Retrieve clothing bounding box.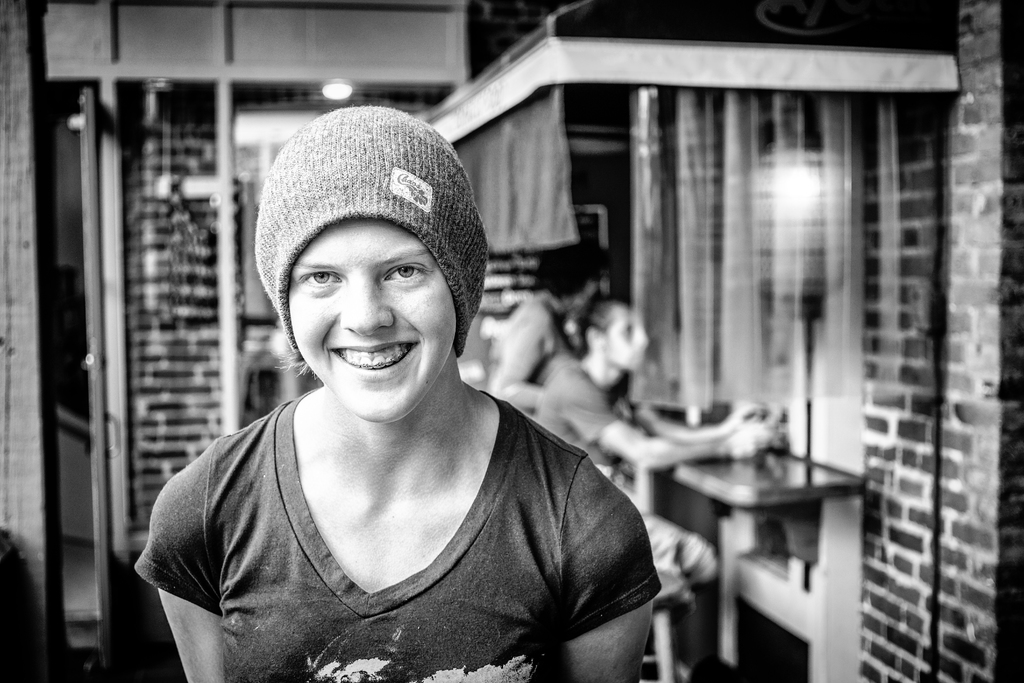
Bounding box: region(533, 354, 722, 603).
